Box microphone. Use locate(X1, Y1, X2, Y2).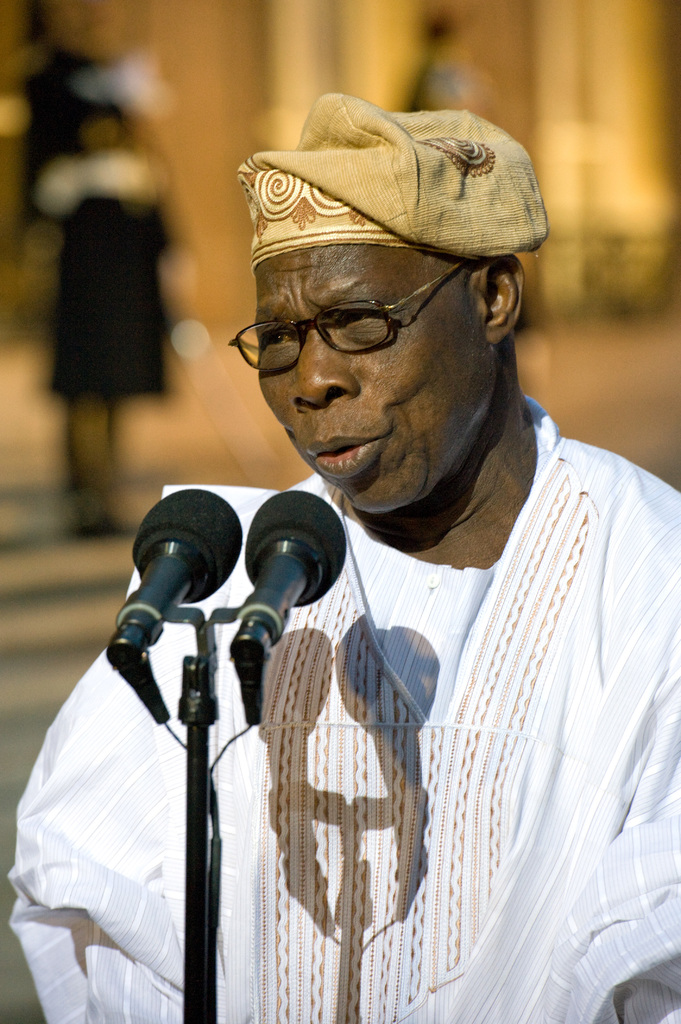
locate(125, 488, 238, 659).
